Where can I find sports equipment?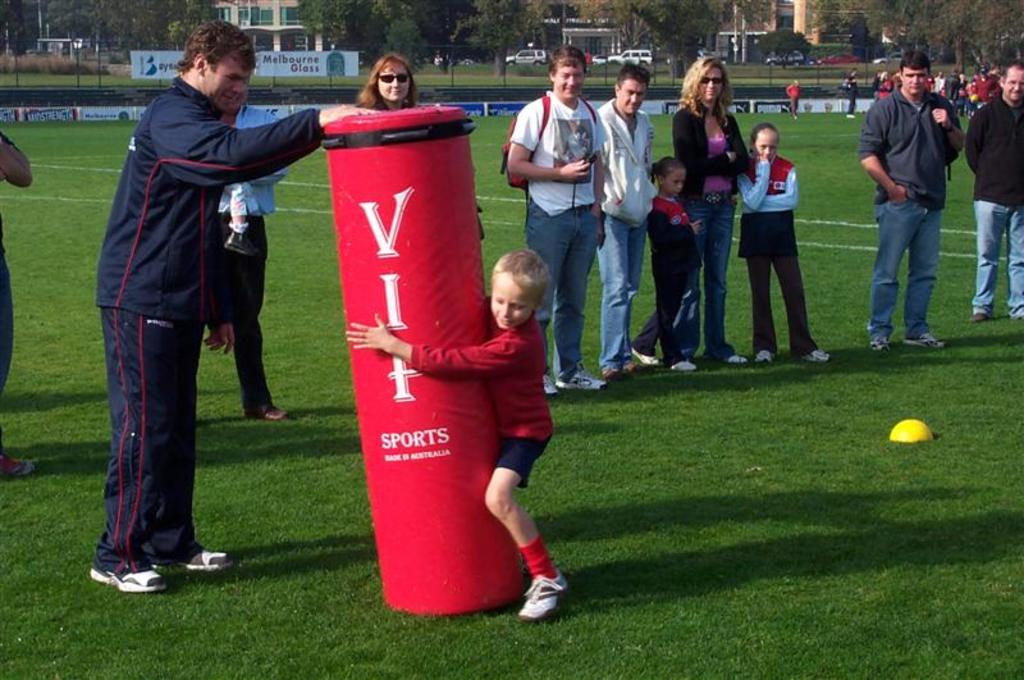
You can find it at 515, 567, 570, 622.
